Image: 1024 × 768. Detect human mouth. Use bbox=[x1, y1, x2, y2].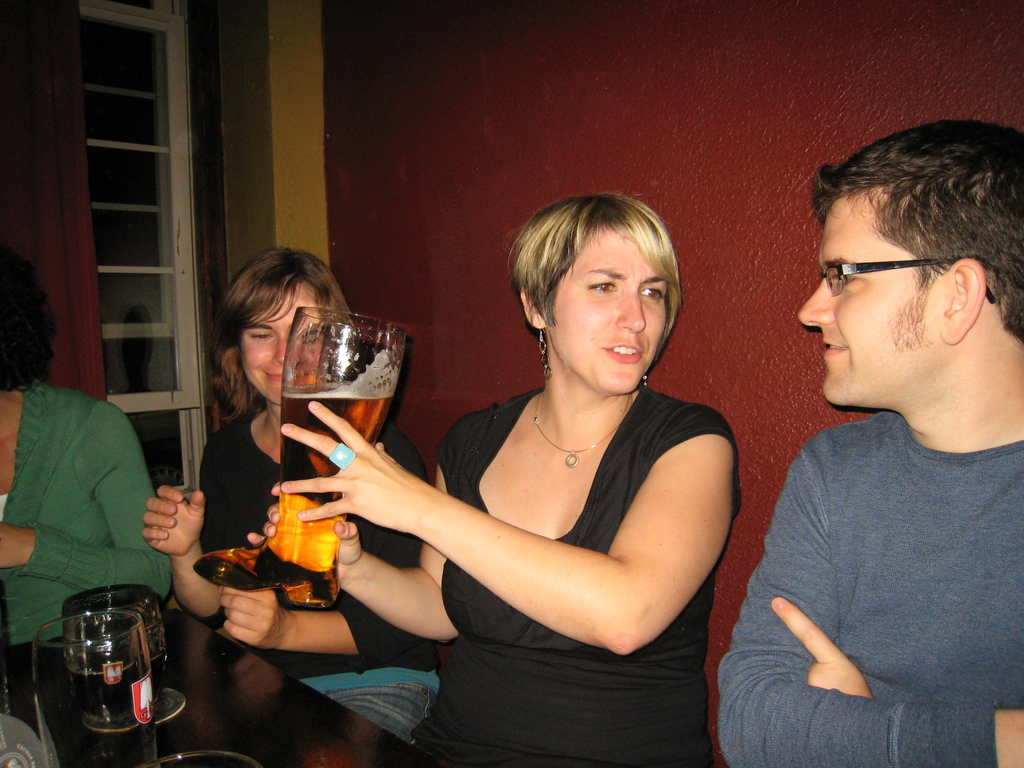
bbox=[826, 338, 846, 358].
